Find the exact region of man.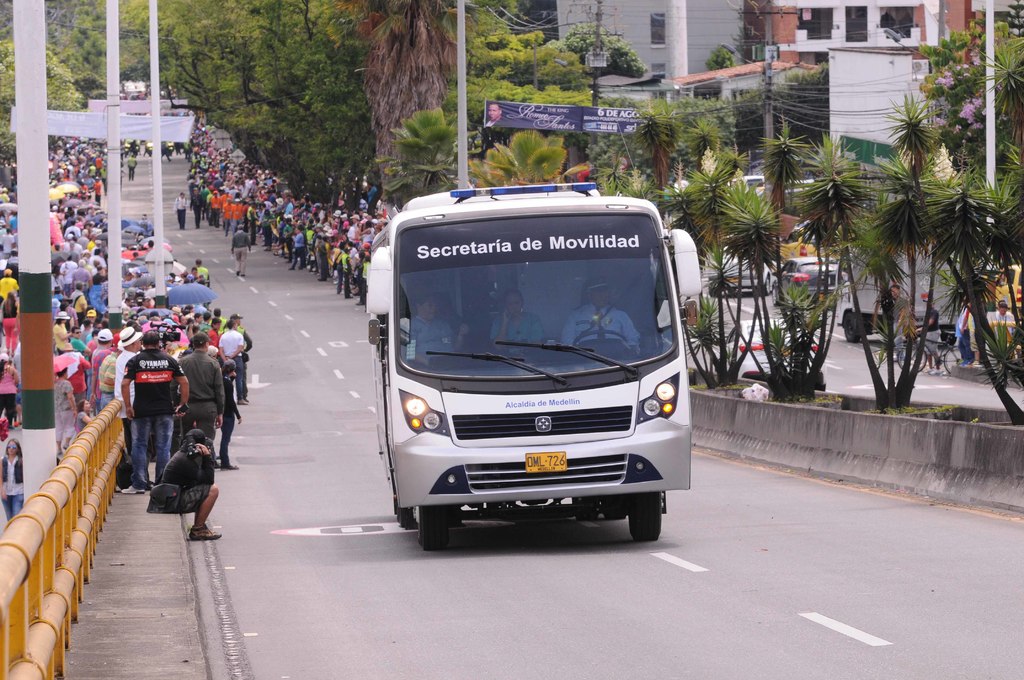
Exact region: 412 296 467 362.
